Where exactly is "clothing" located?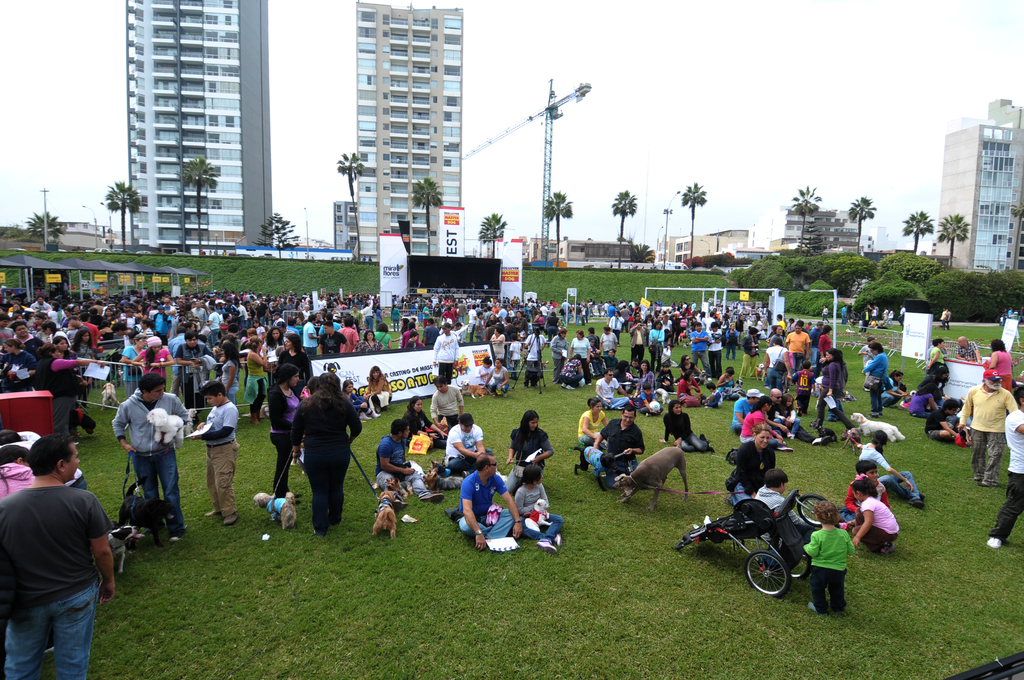
Its bounding box is x1=598 y1=423 x2=645 y2=467.
